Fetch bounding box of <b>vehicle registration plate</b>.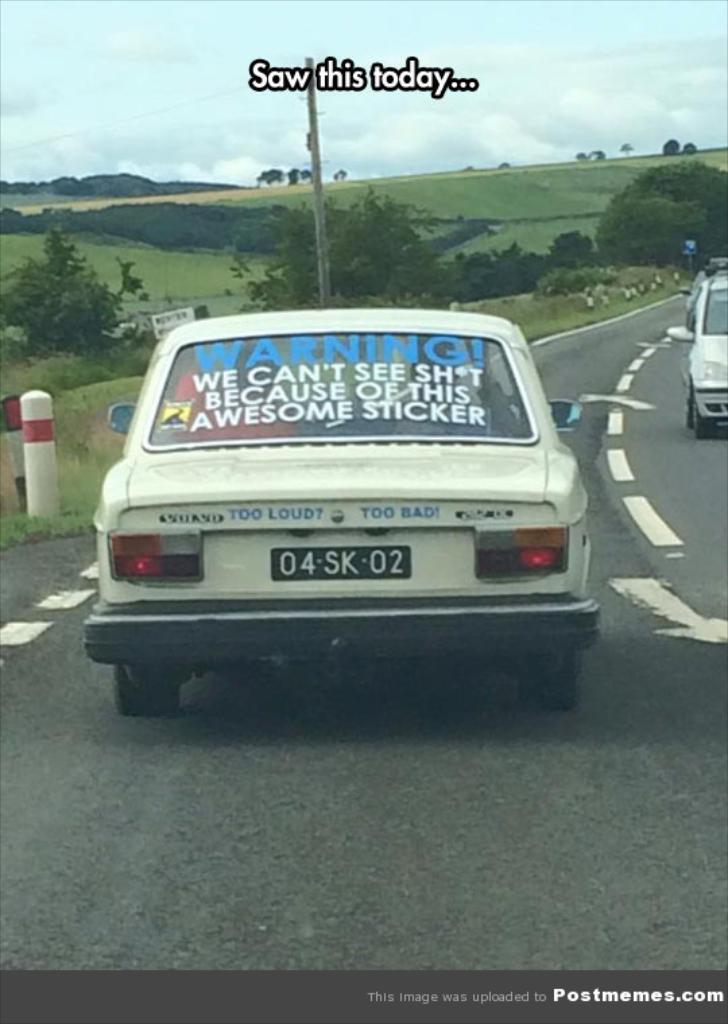
Bbox: rect(272, 546, 411, 582).
